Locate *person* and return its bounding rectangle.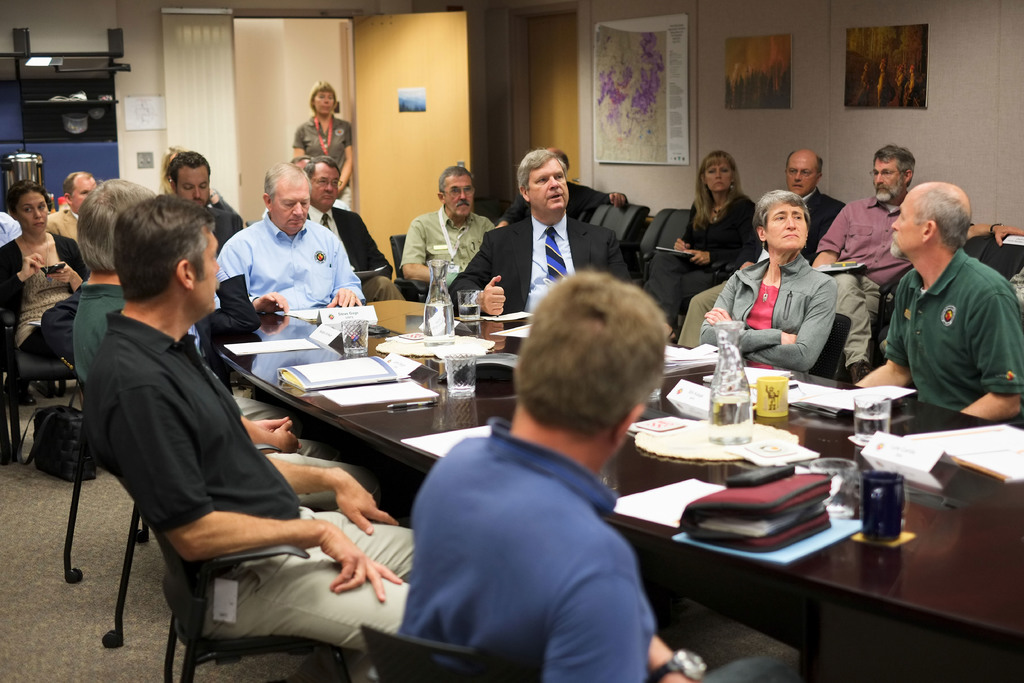
(403, 163, 492, 299).
